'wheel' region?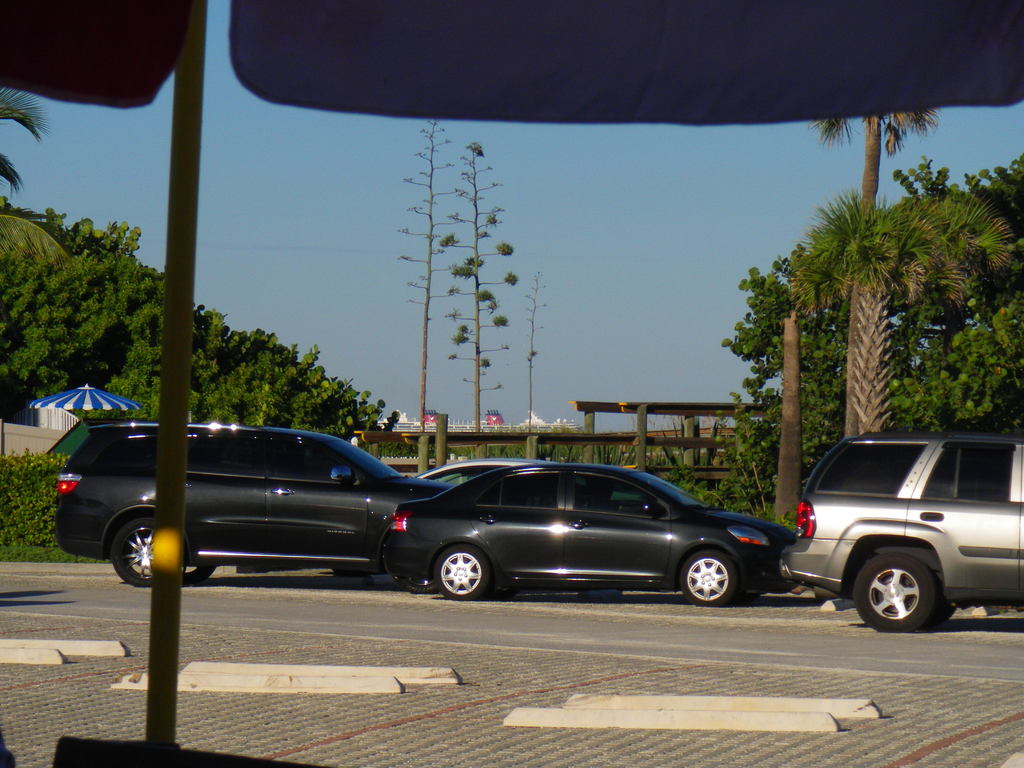
<bbox>393, 577, 438, 590</bbox>
